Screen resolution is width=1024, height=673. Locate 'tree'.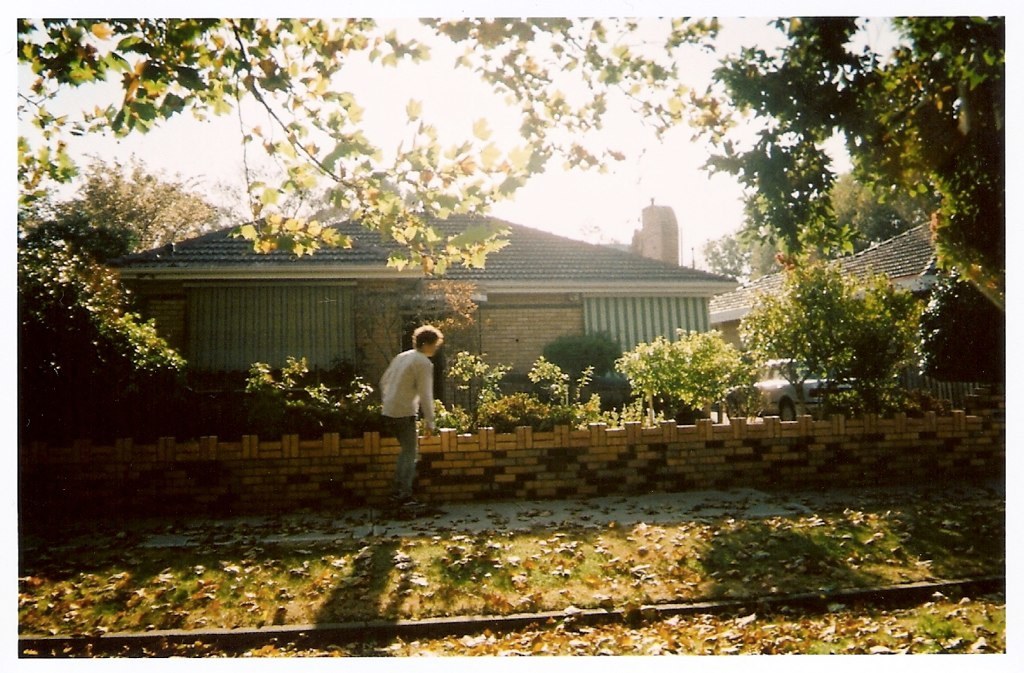
l=15, t=14, r=747, b=325.
